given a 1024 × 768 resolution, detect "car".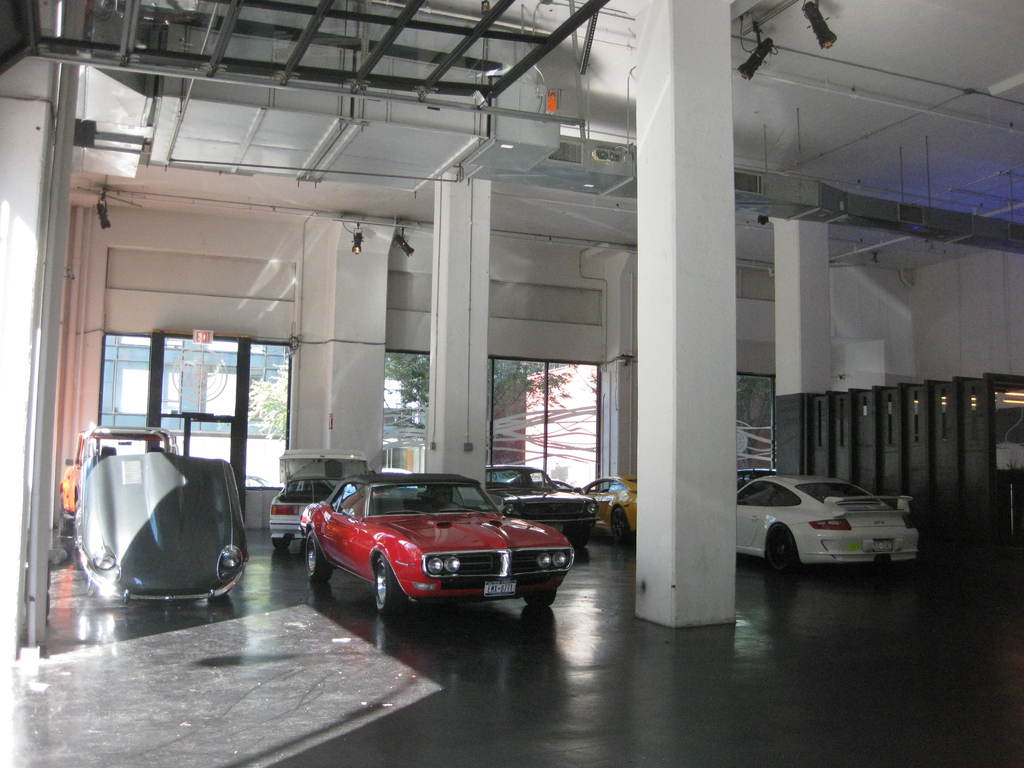
<region>65, 423, 170, 537</region>.
